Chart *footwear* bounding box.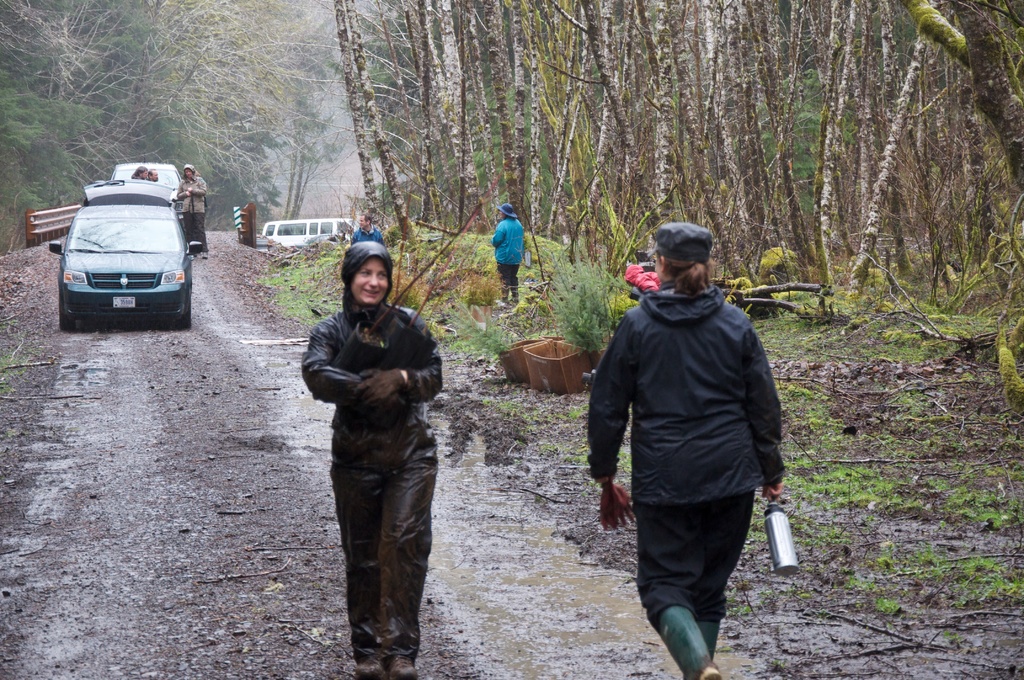
Charted: [left=355, top=663, right=387, bottom=679].
